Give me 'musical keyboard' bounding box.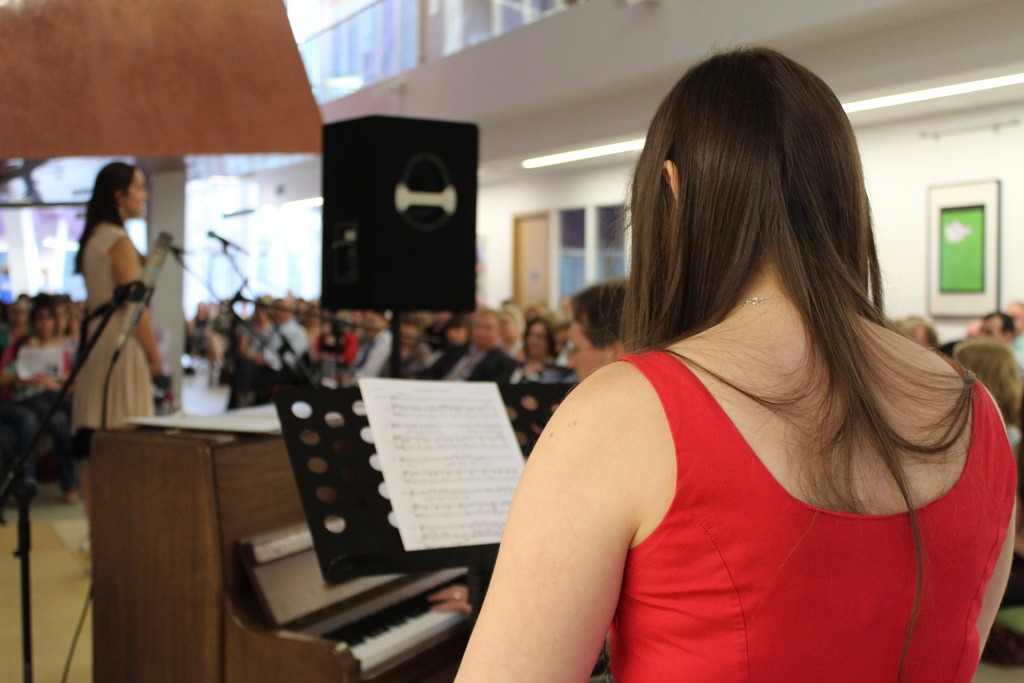
(left=321, top=578, right=472, bottom=671).
